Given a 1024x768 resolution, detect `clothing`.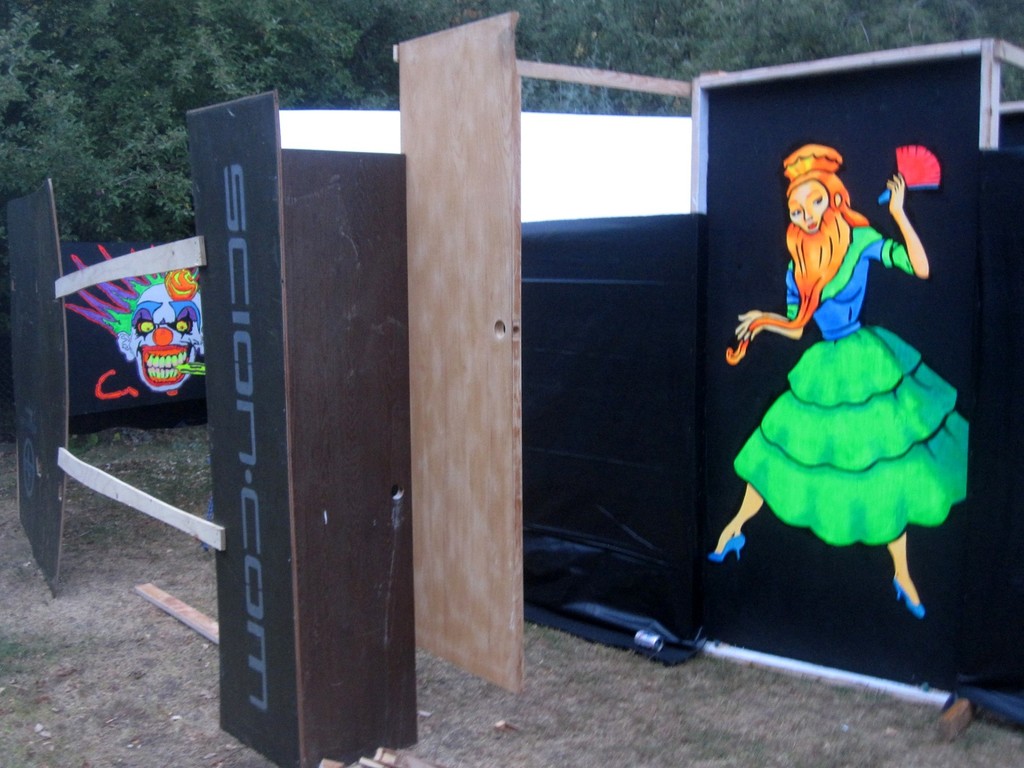
{"x1": 736, "y1": 220, "x2": 972, "y2": 540}.
